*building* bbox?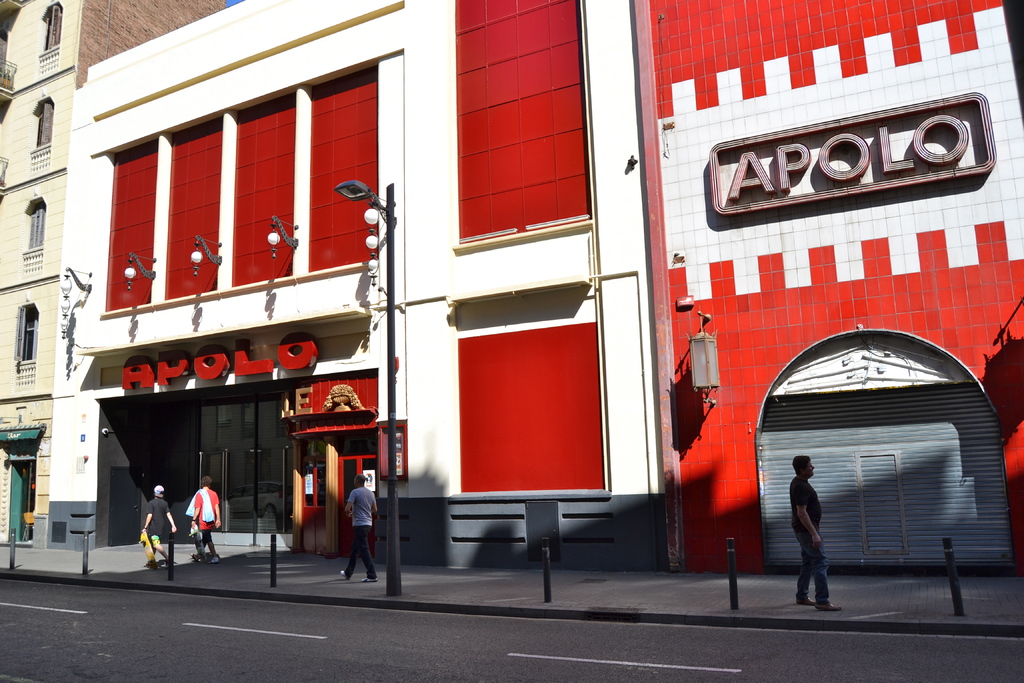
(x1=0, y1=0, x2=225, y2=550)
